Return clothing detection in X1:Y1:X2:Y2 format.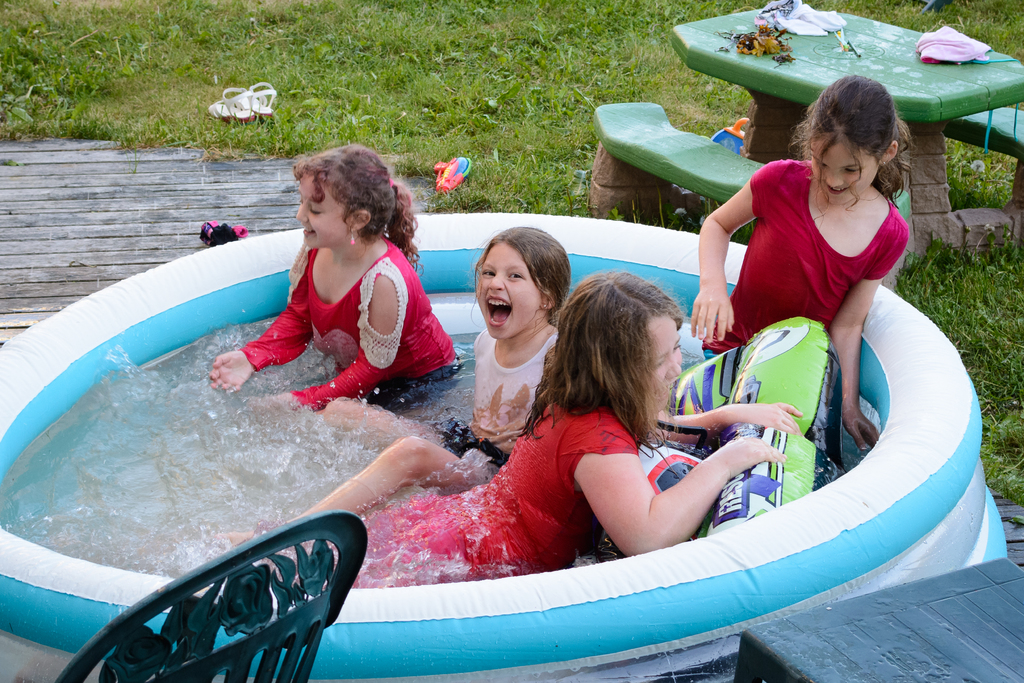
227:231:450:407.
